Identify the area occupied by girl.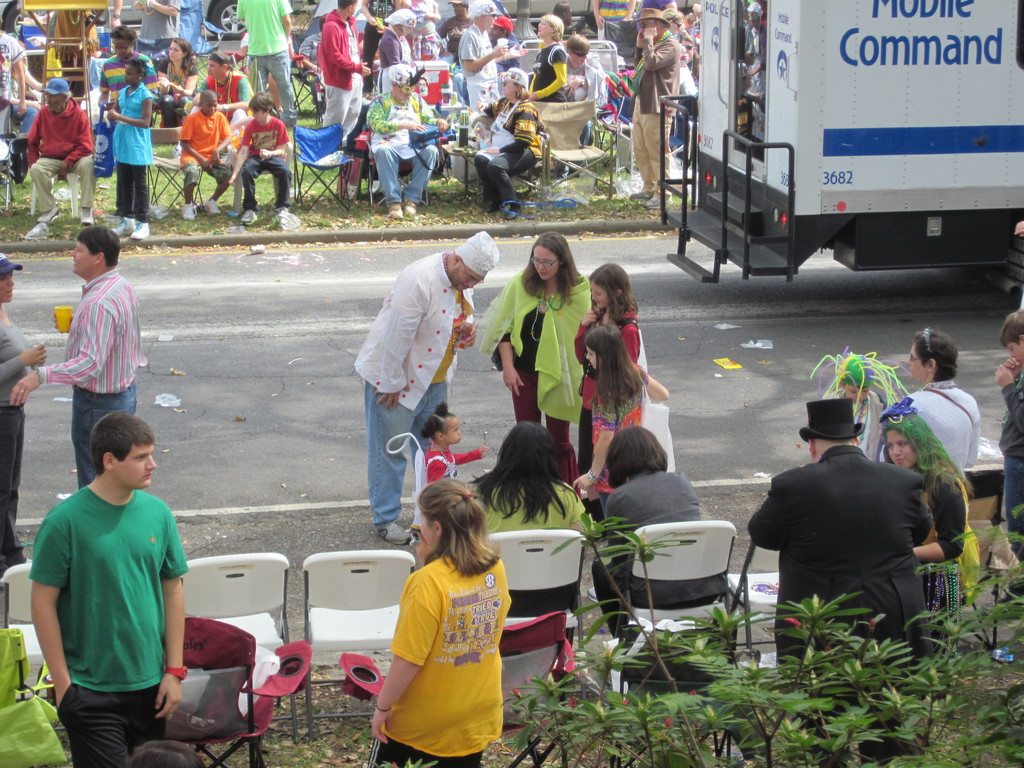
Area: box(108, 60, 154, 240).
